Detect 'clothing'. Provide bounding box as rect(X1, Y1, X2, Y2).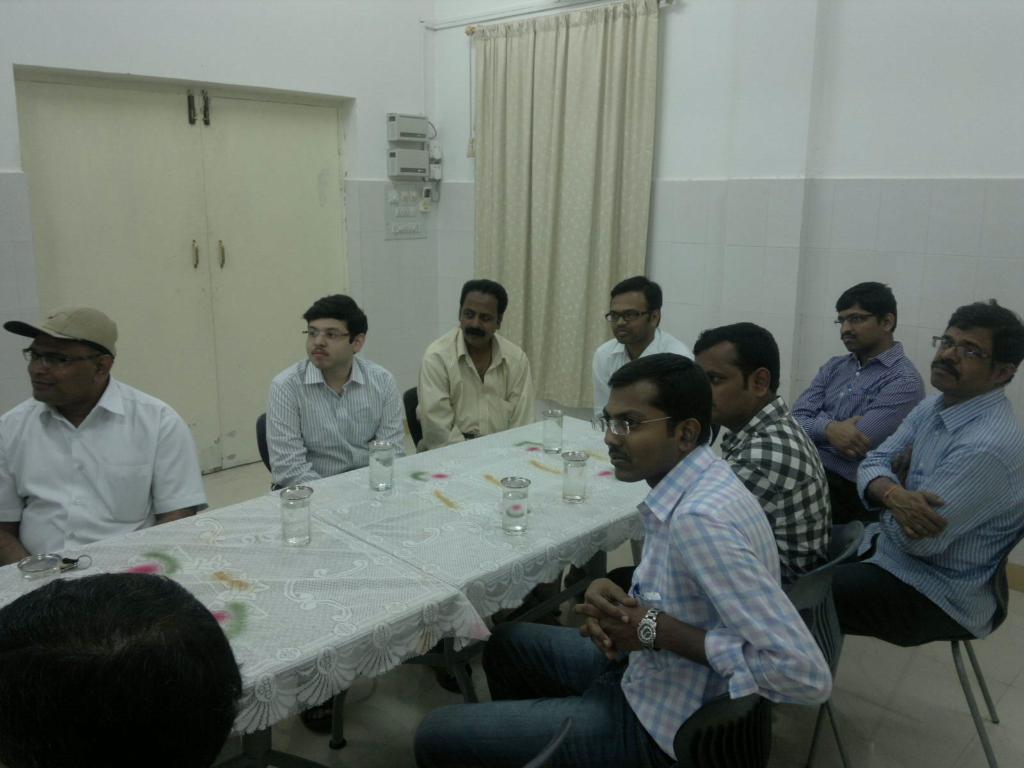
rect(415, 442, 833, 767).
